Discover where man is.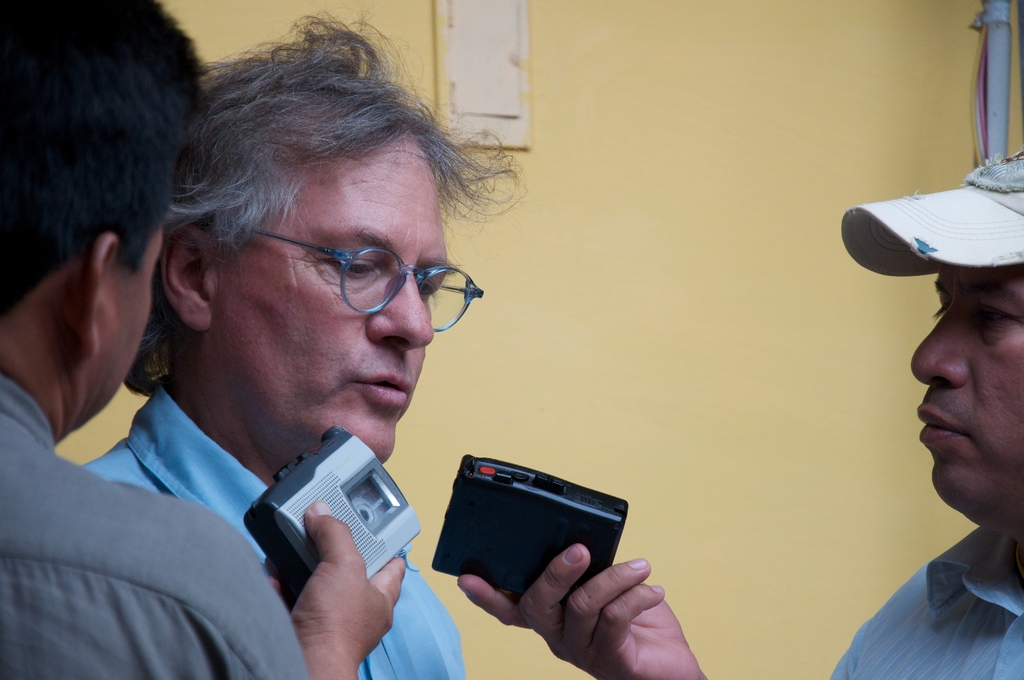
Discovered at Rect(456, 155, 1023, 679).
